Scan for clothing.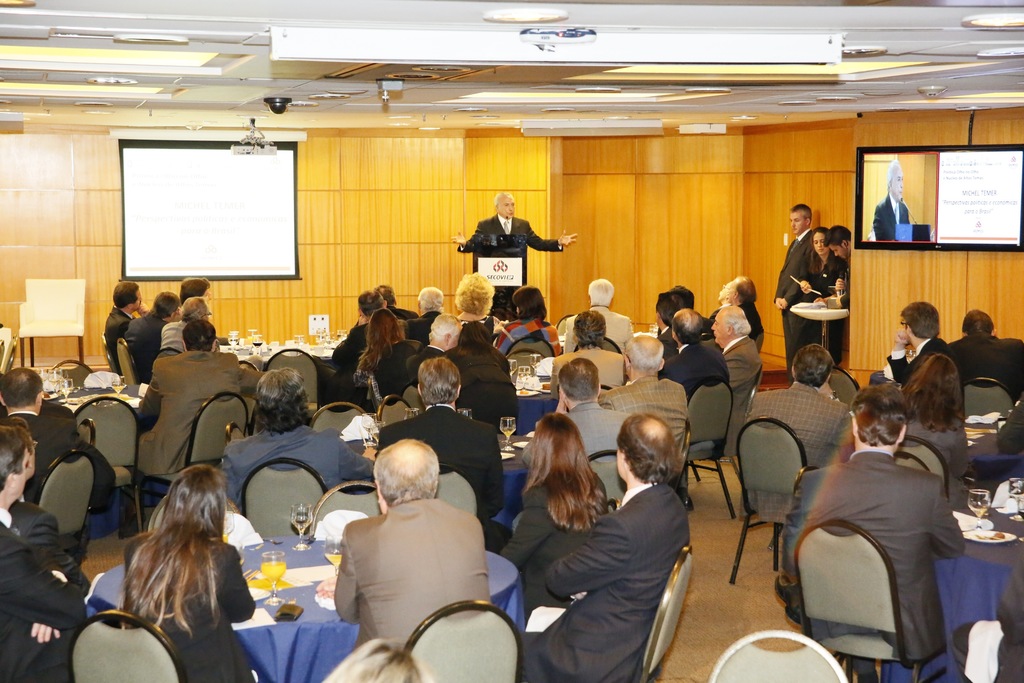
Scan result: <region>376, 329, 399, 394</region>.
